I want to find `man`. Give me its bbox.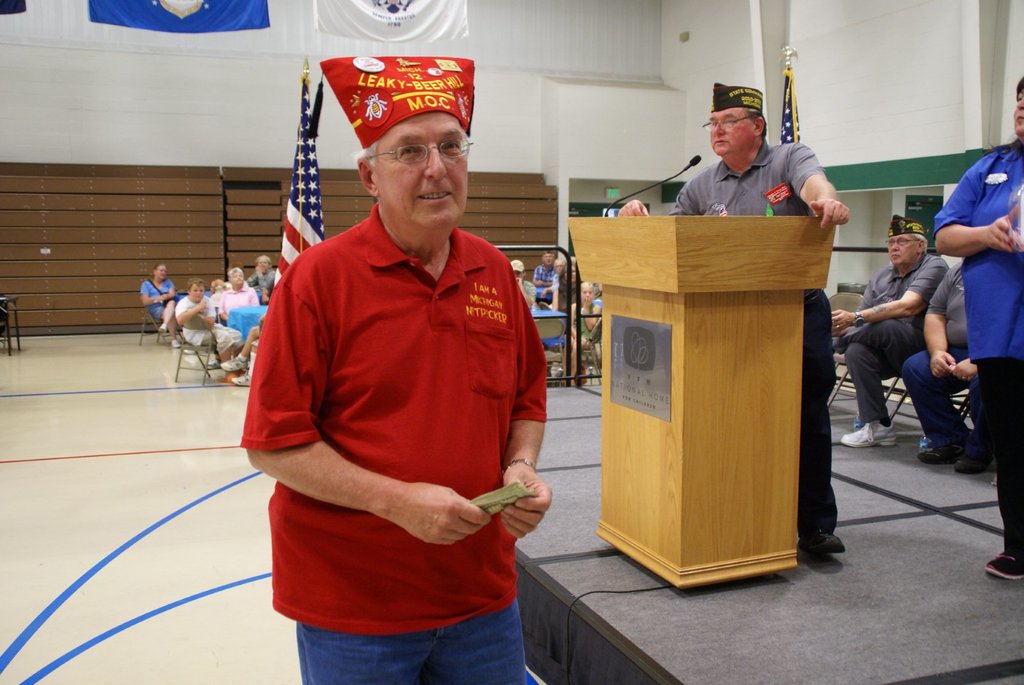
crop(895, 264, 987, 476).
